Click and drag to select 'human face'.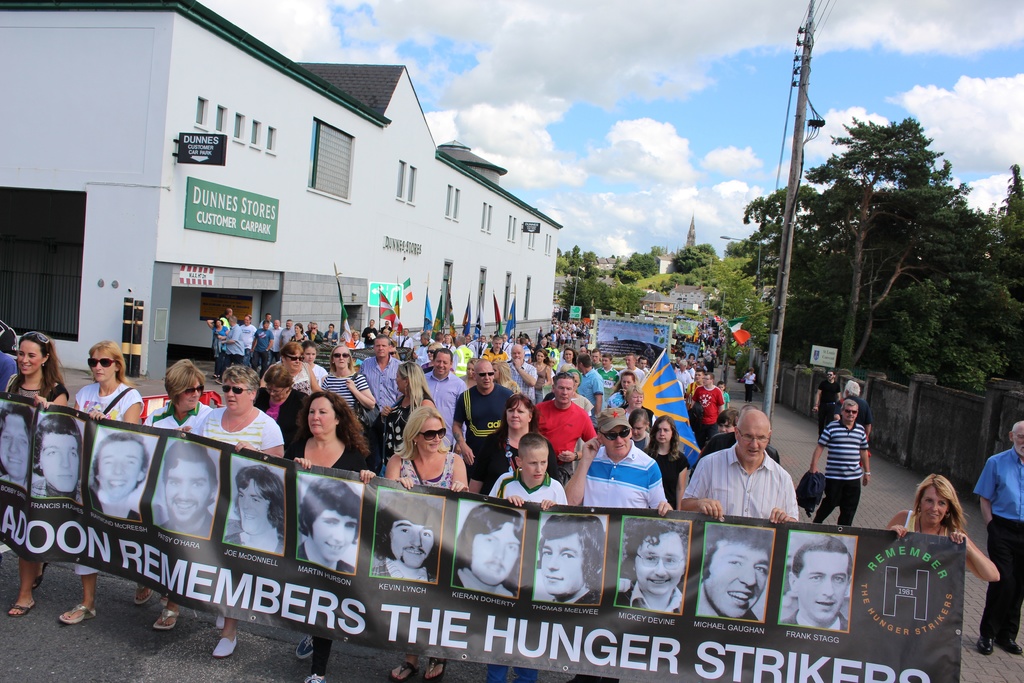
Selection: l=740, t=416, r=766, b=462.
